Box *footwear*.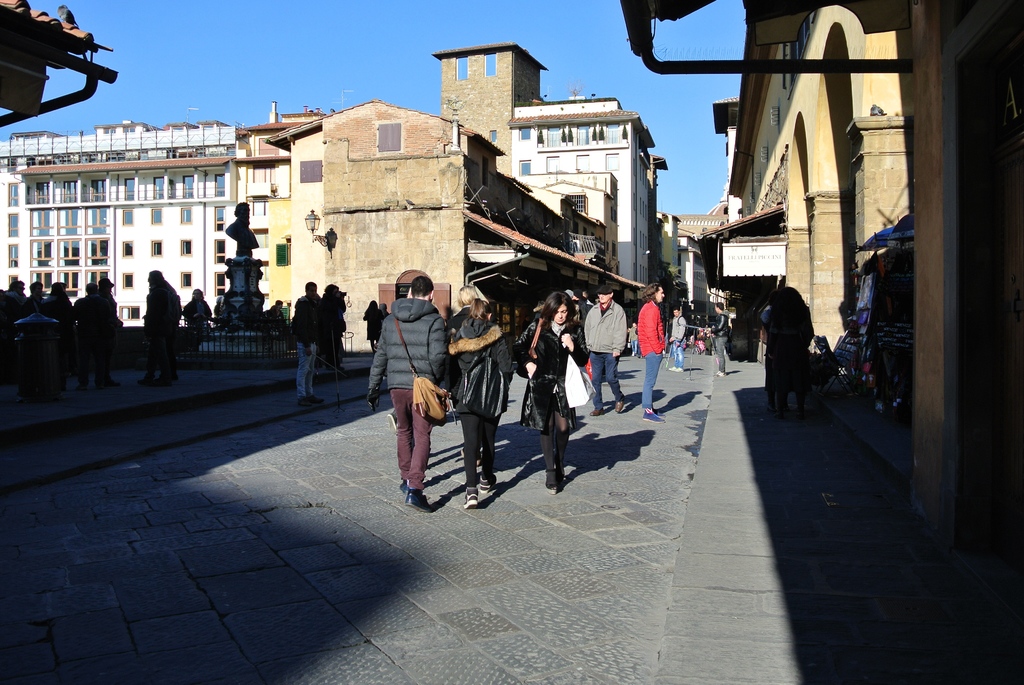
crop(588, 406, 605, 418).
